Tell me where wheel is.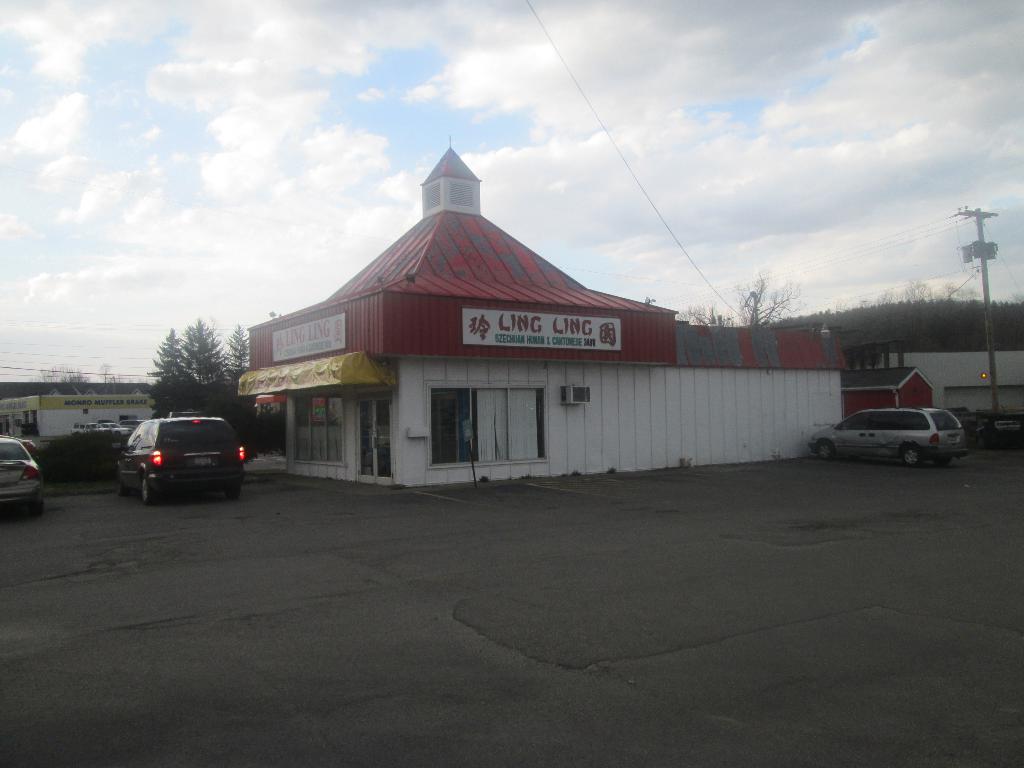
wheel is at 931:456:955:466.
